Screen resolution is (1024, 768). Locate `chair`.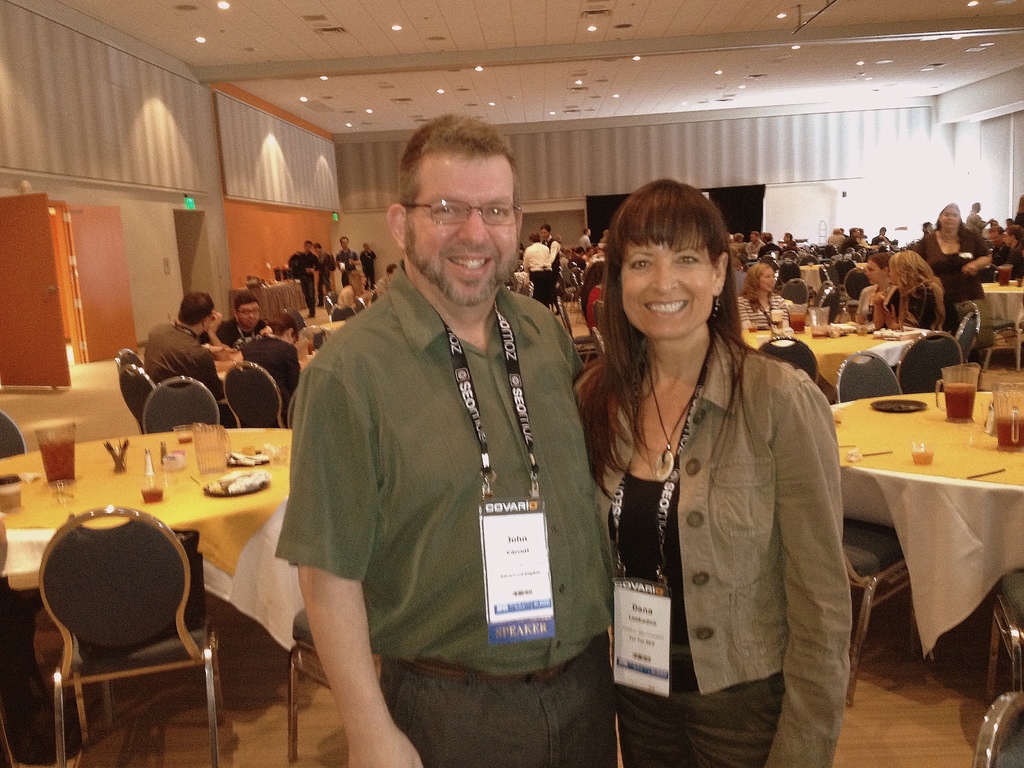
[left=831, top=352, right=899, bottom=403].
